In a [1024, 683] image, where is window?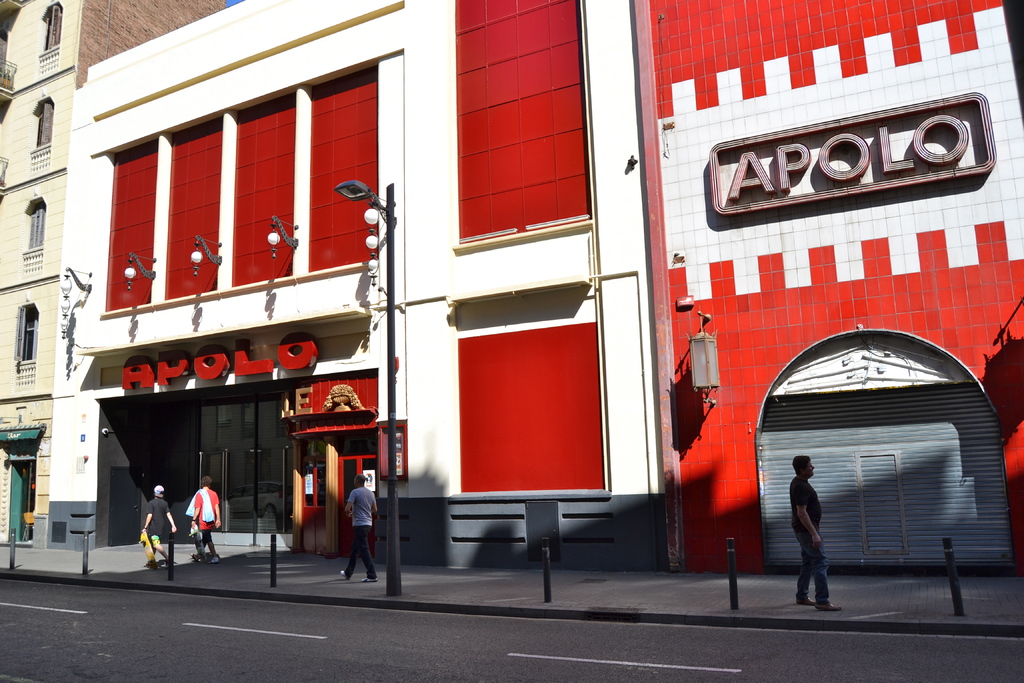
Rect(24, 195, 49, 255).
